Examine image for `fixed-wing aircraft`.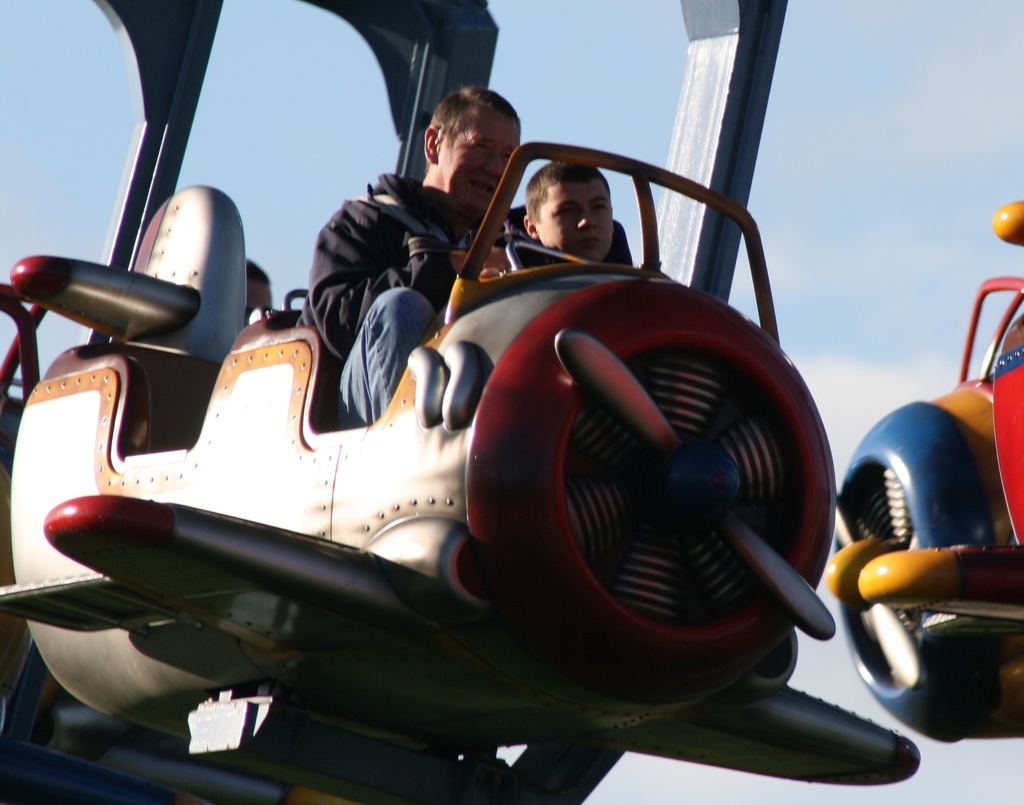
Examination result: box(823, 200, 1023, 745).
